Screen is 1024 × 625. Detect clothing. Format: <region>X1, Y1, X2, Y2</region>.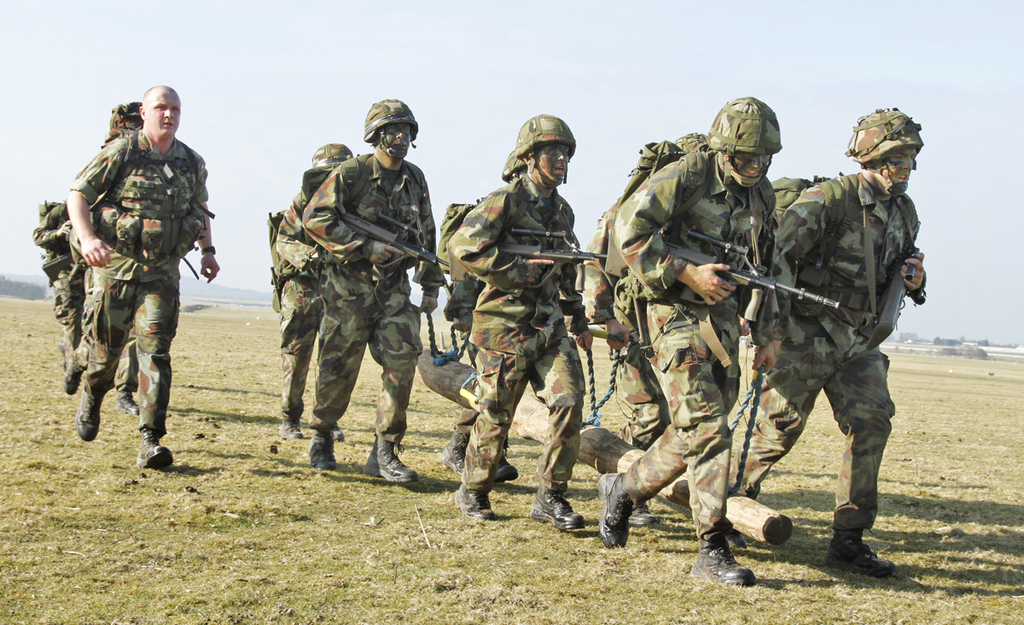
<region>588, 166, 672, 443</region>.
